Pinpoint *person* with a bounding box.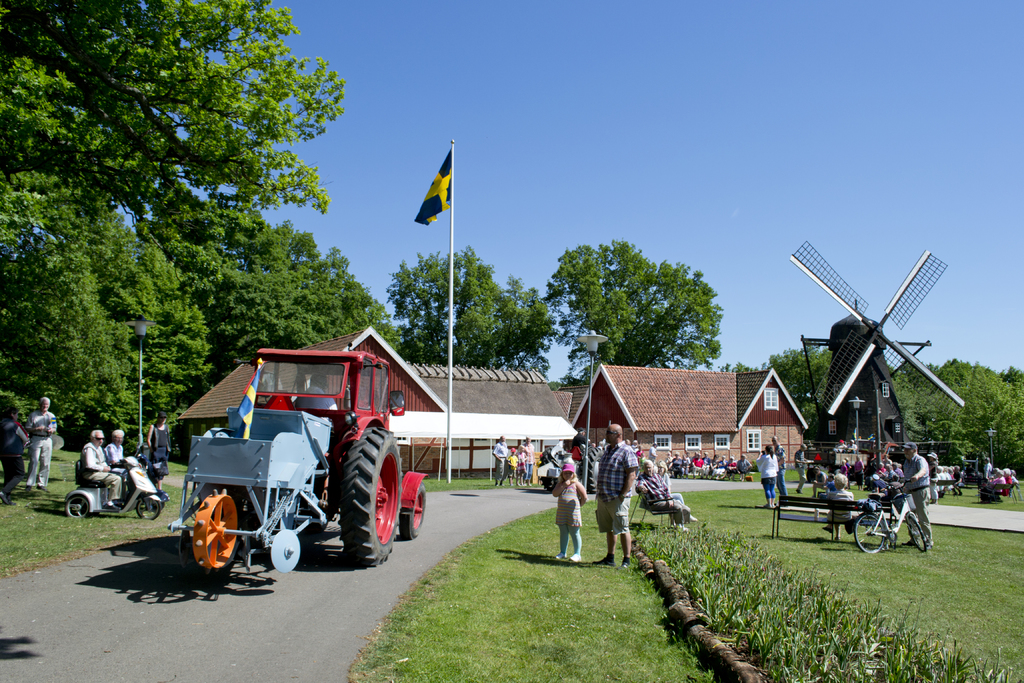
{"x1": 647, "y1": 443, "x2": 659, "y2": 461}.
